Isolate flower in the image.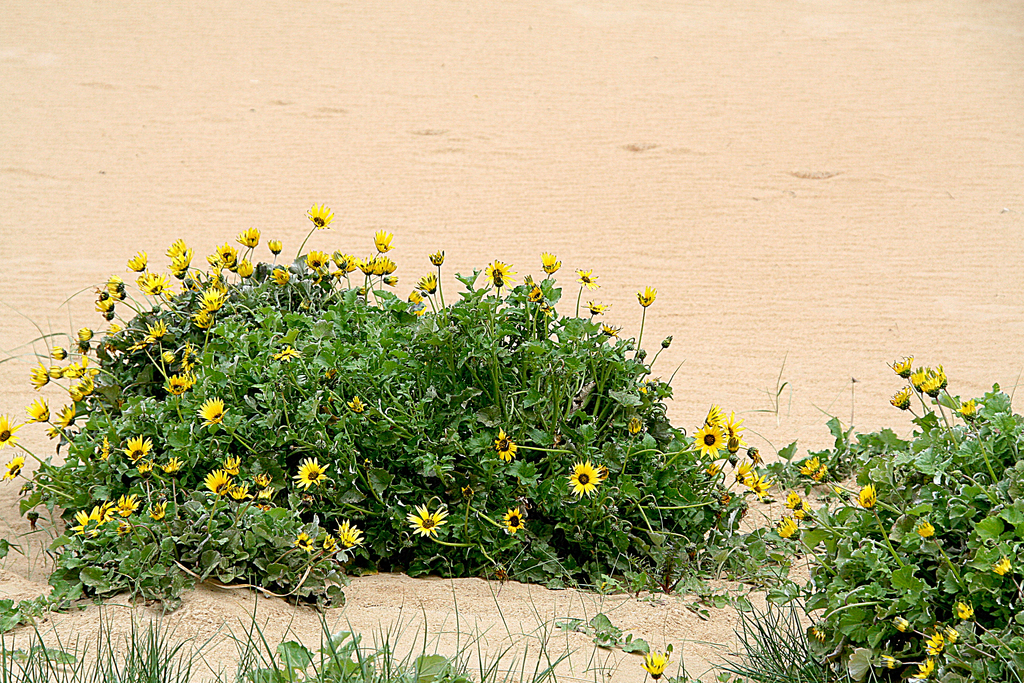
Isolated region: x1=545, y1=255, x2=564, y2=272.
